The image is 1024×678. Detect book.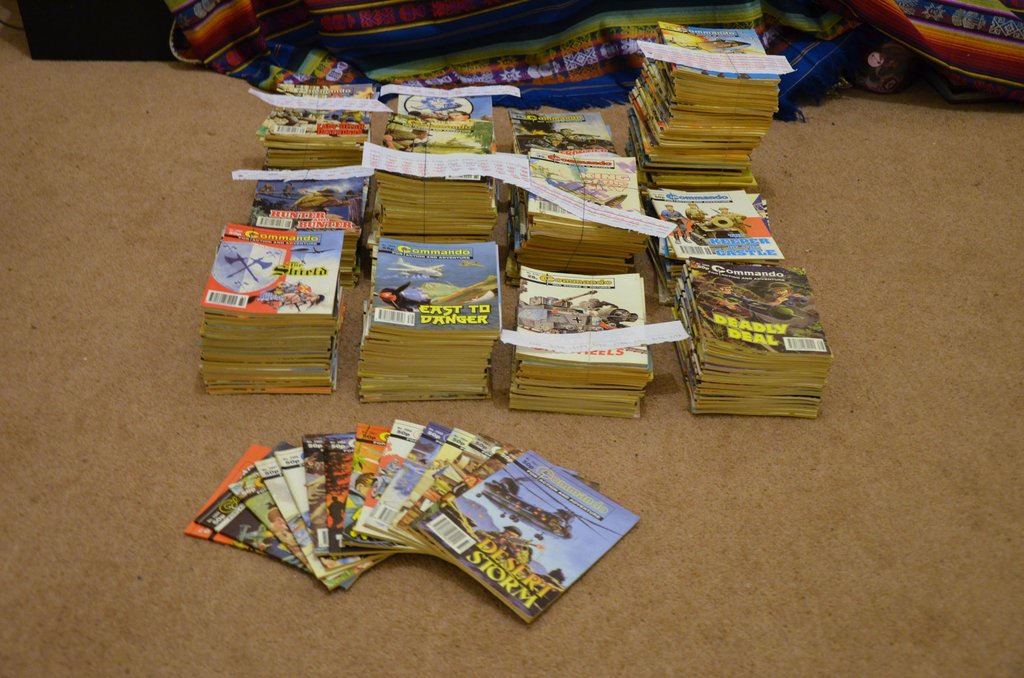
Detection: detection(419, 449, 637, 626).
